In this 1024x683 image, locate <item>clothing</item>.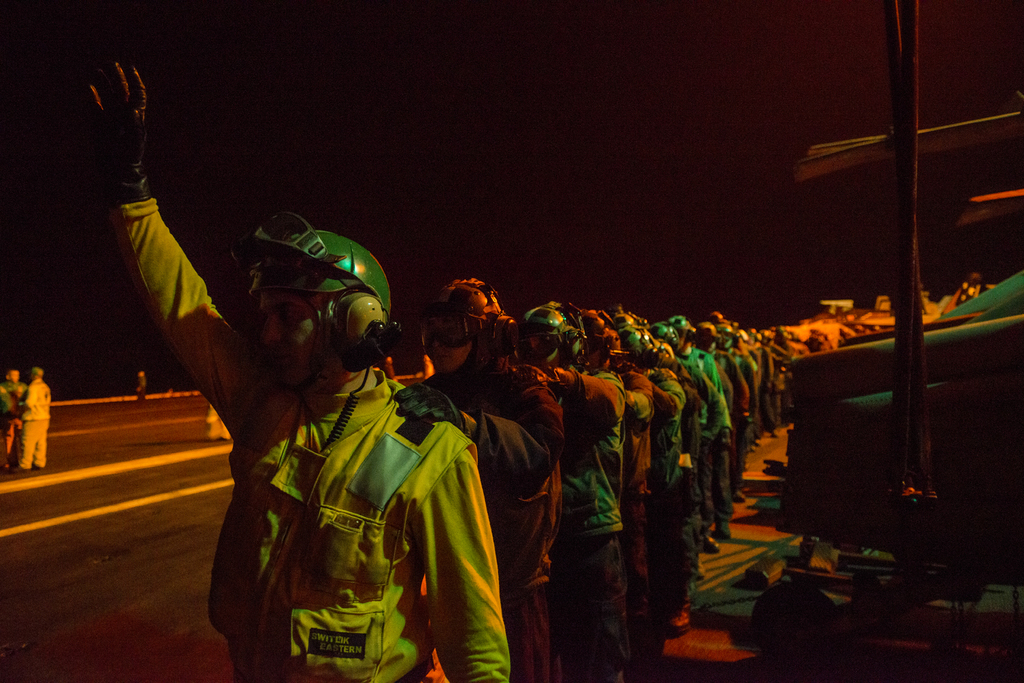
Bounding box: left=602, top=366, right=647, bottom=682.
